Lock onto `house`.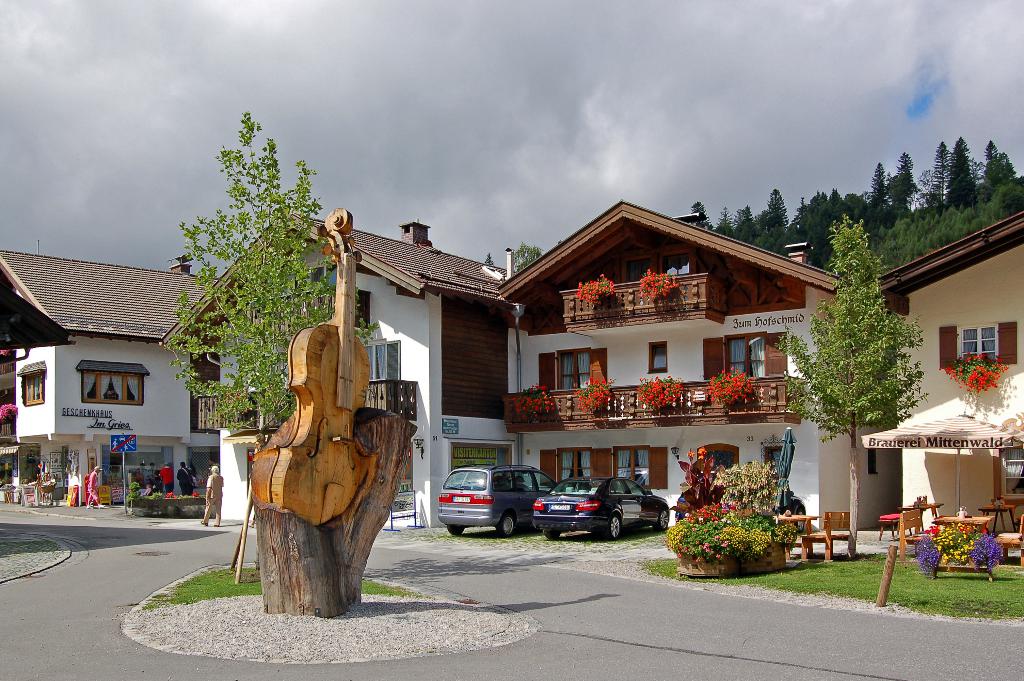
Locked: box=[845, 204, 1023, 536].
